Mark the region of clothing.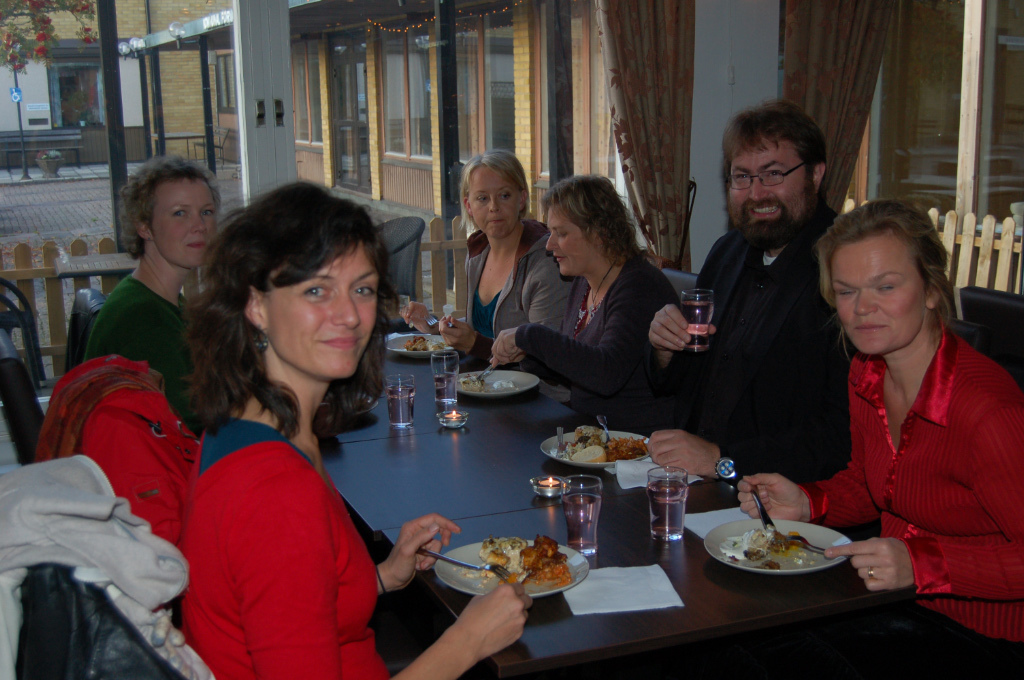
Region: box(459, 220, 575, 340).
